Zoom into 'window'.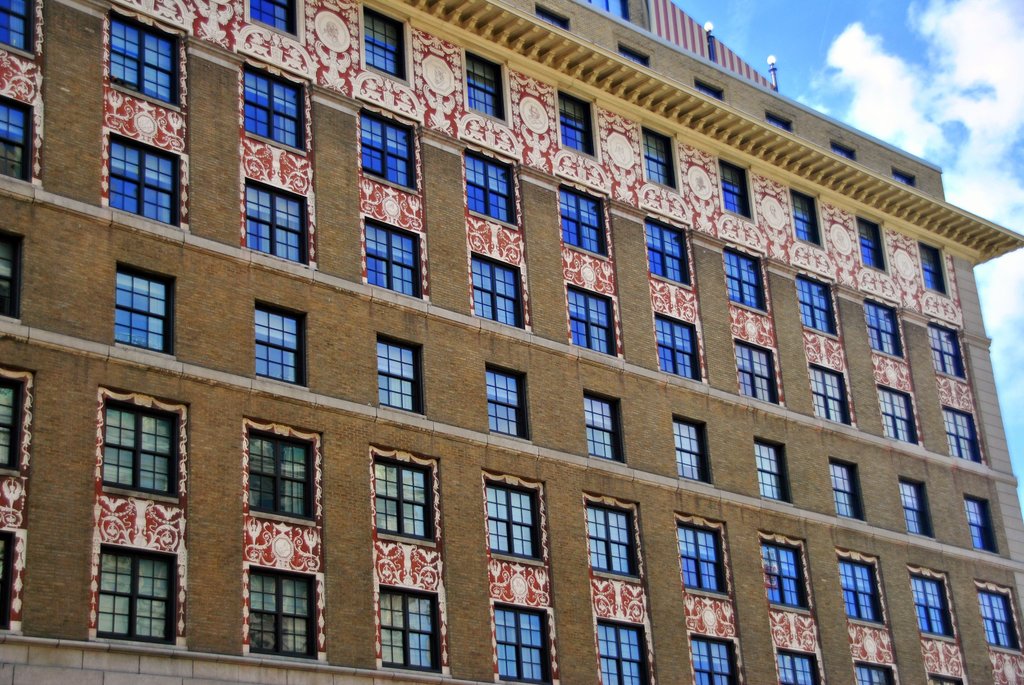
Zoom target: select_region(372, 335, 430, 420).
